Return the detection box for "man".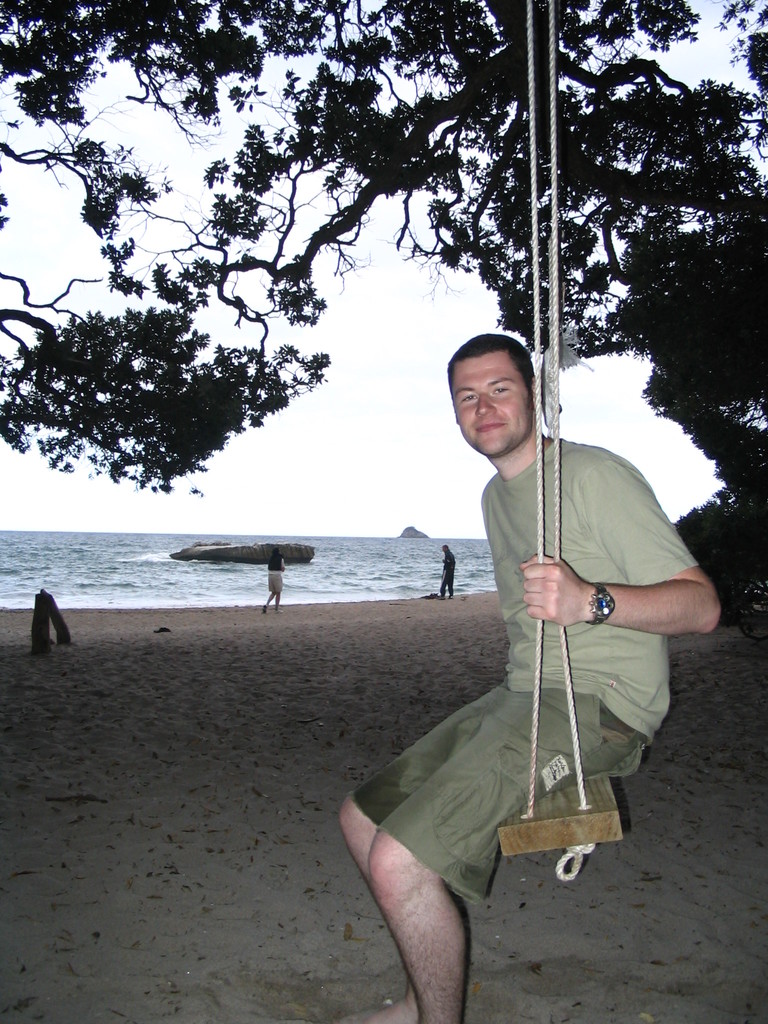
x1=263 y1=545 x2=285 y2=612.
